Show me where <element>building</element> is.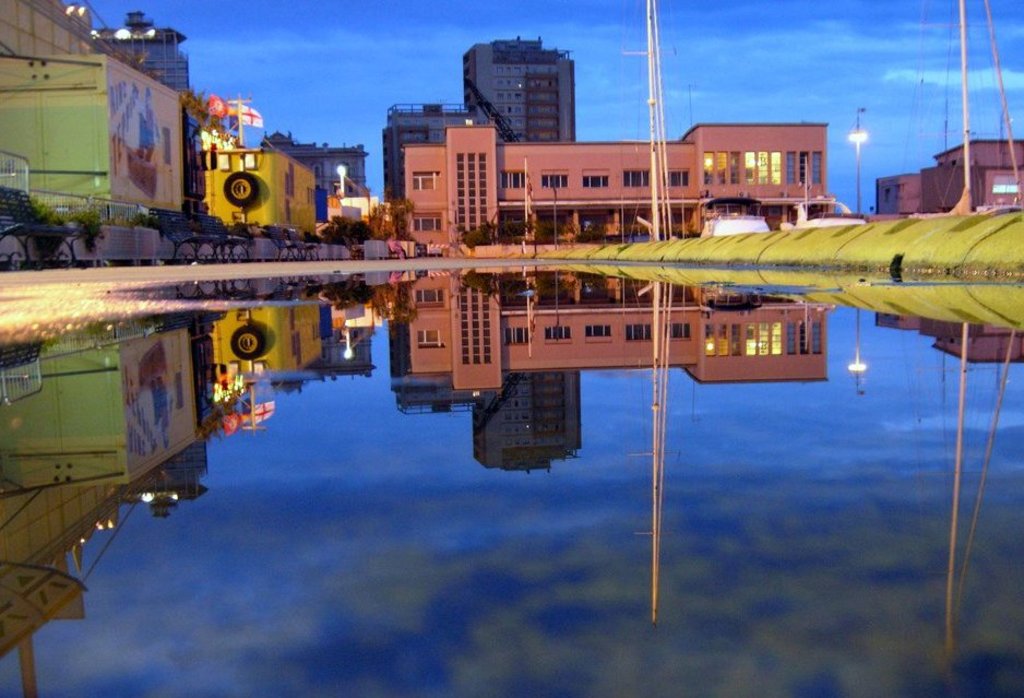
<element>building</element> is at {"x1": 97, "y1": 15, "x2": 187, "y2": 92}.
